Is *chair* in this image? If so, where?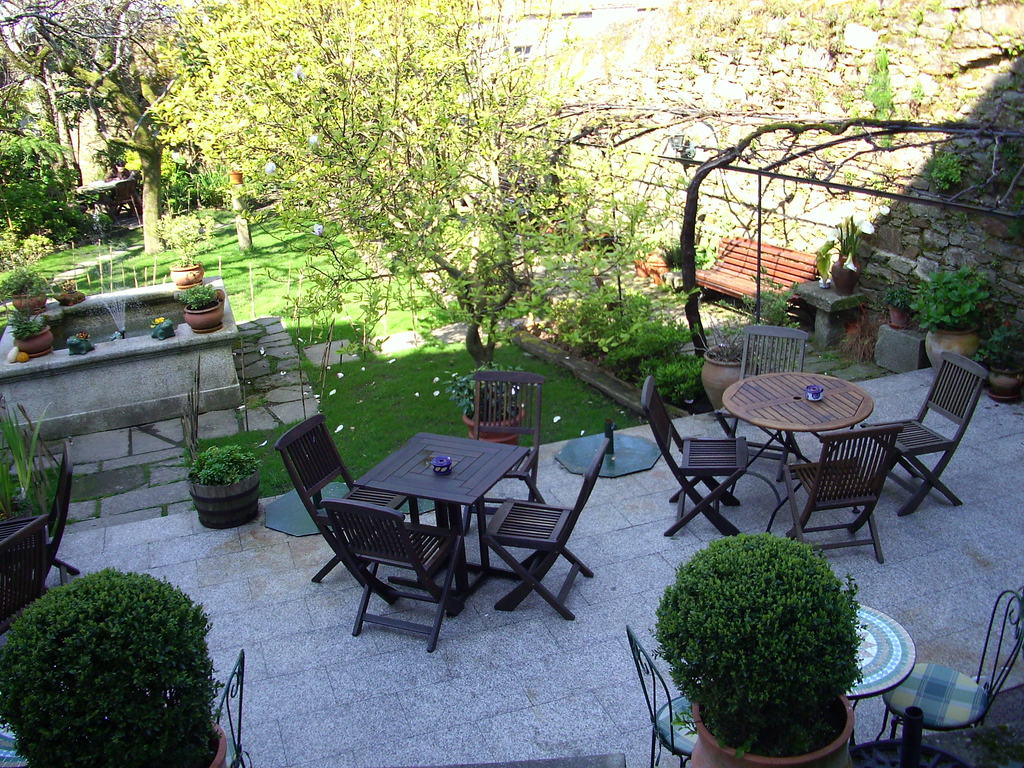
Yes, at box(650, 376, 752, 536).
